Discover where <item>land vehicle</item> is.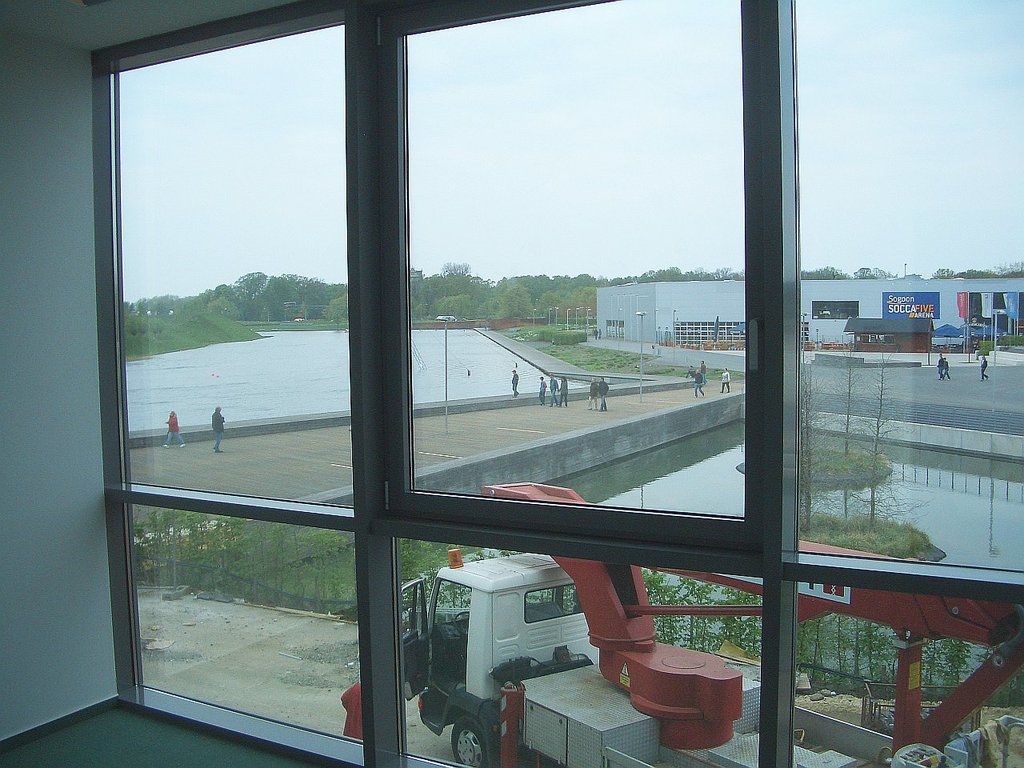
Discovered at bbox=(397, 482, 1023, 767).
